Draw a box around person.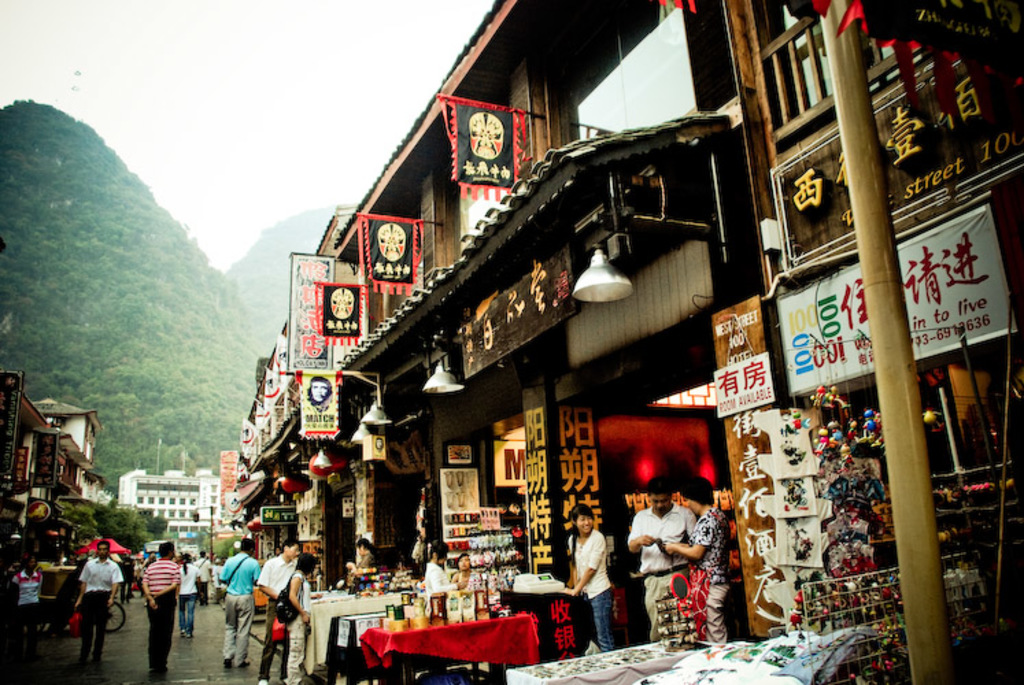
x1=562, y1=500, x2=615, y2=651.
